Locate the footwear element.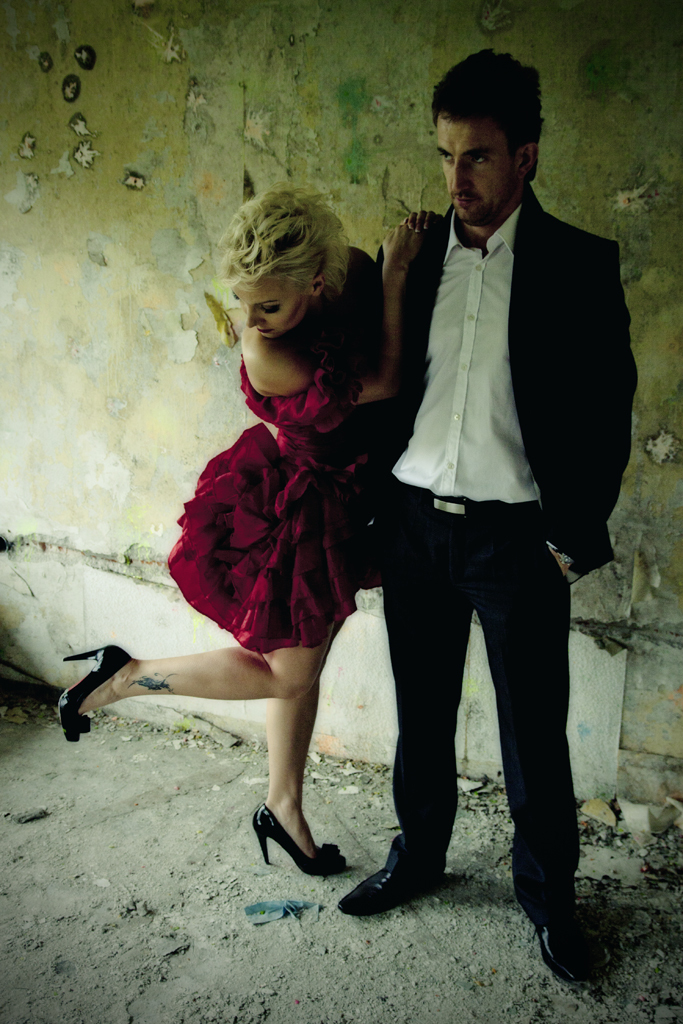
Element bbox: bbox=(63, 644, 127, 744).
